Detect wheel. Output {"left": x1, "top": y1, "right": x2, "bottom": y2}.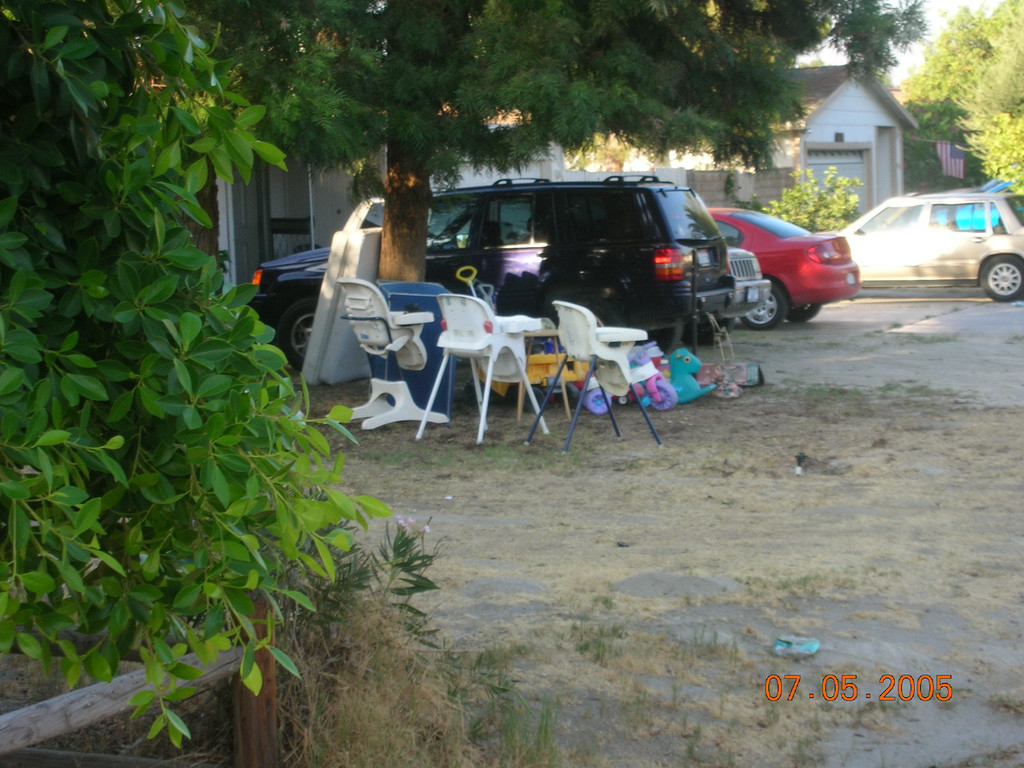
{"left": 555, "top": 385, "right": 579, "bottom": 405}.
